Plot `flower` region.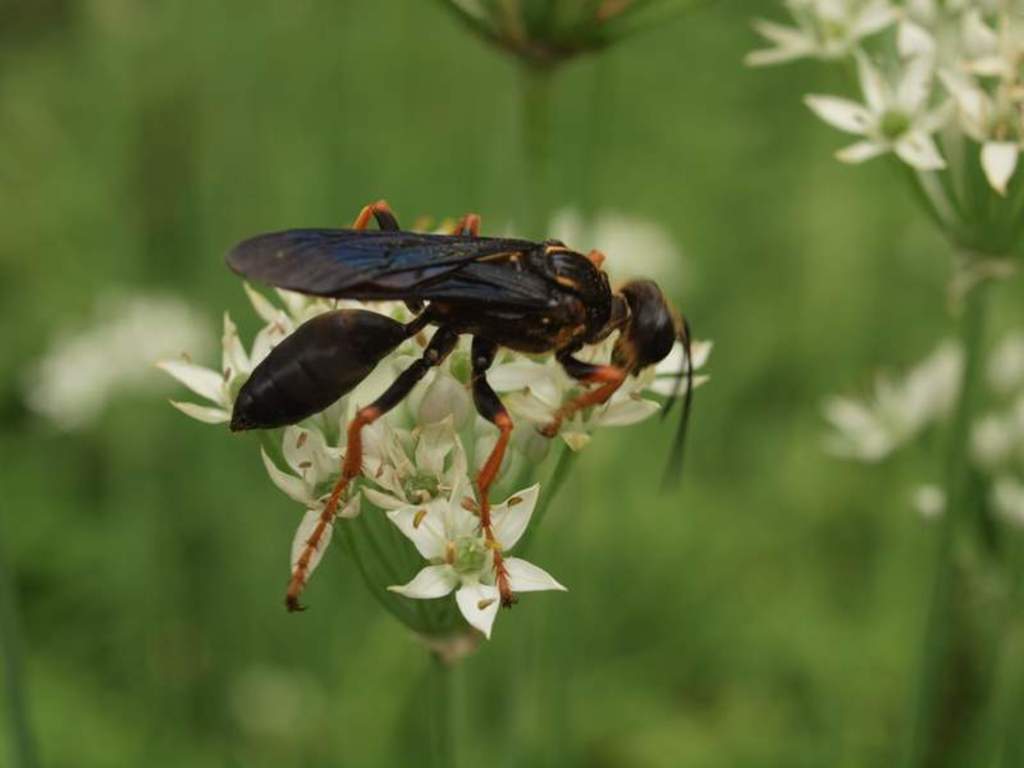
Plotted at [left=381, top=475, right=544, bottom=632].
